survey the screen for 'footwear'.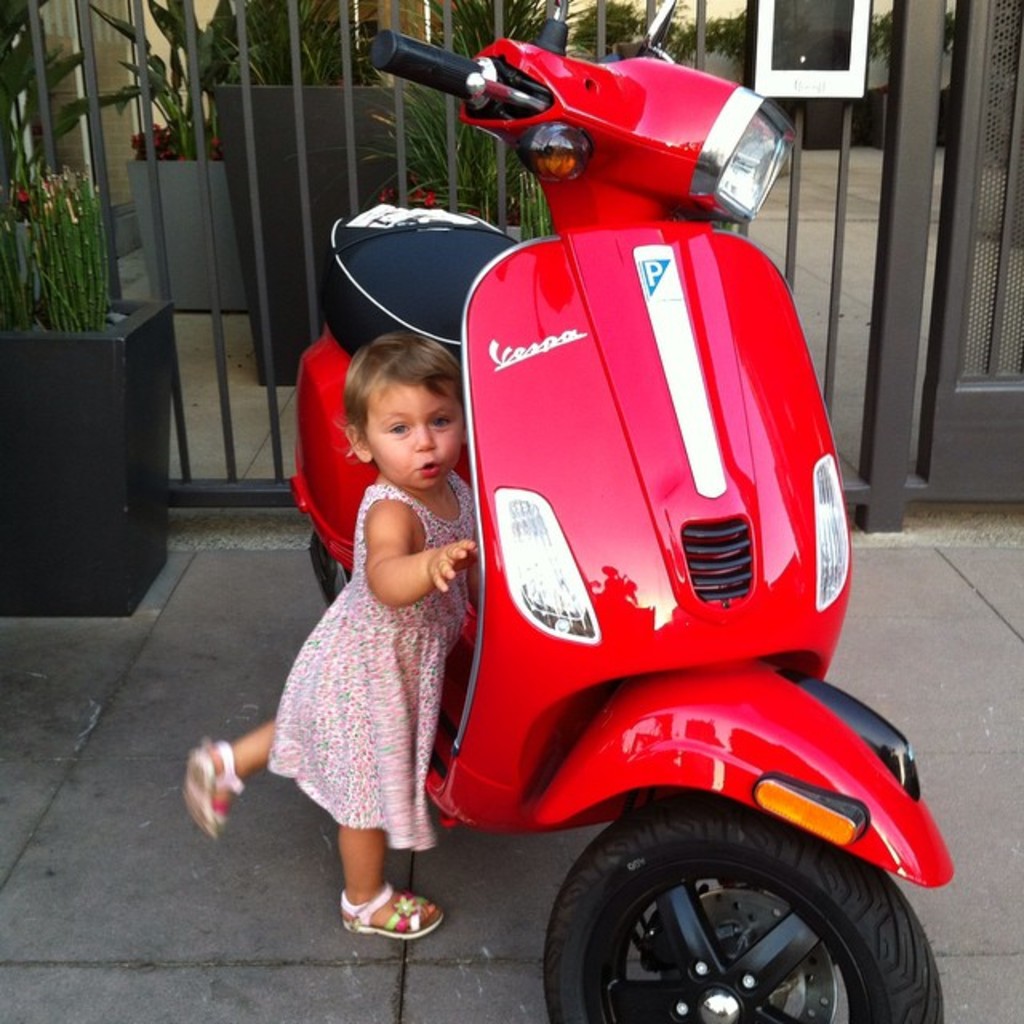
Survey found: (left=184, top=749, right=238, bottom=845).
